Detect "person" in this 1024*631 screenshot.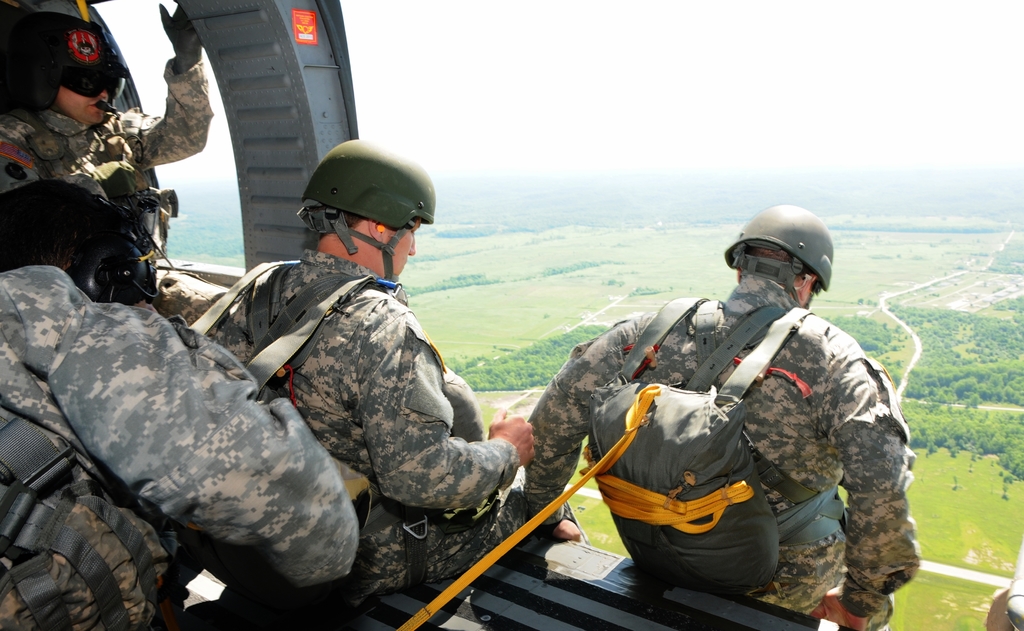
Detection: rect(0, 173, 374, 630).
